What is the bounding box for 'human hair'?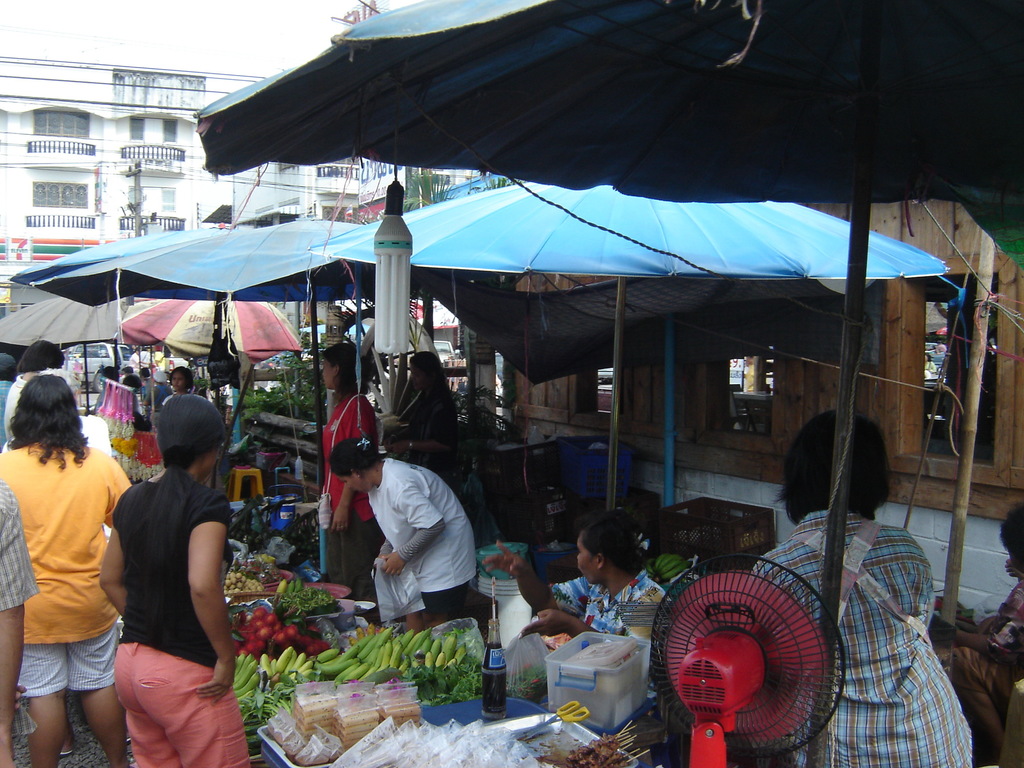
box=[321, 338, 364, 395].
